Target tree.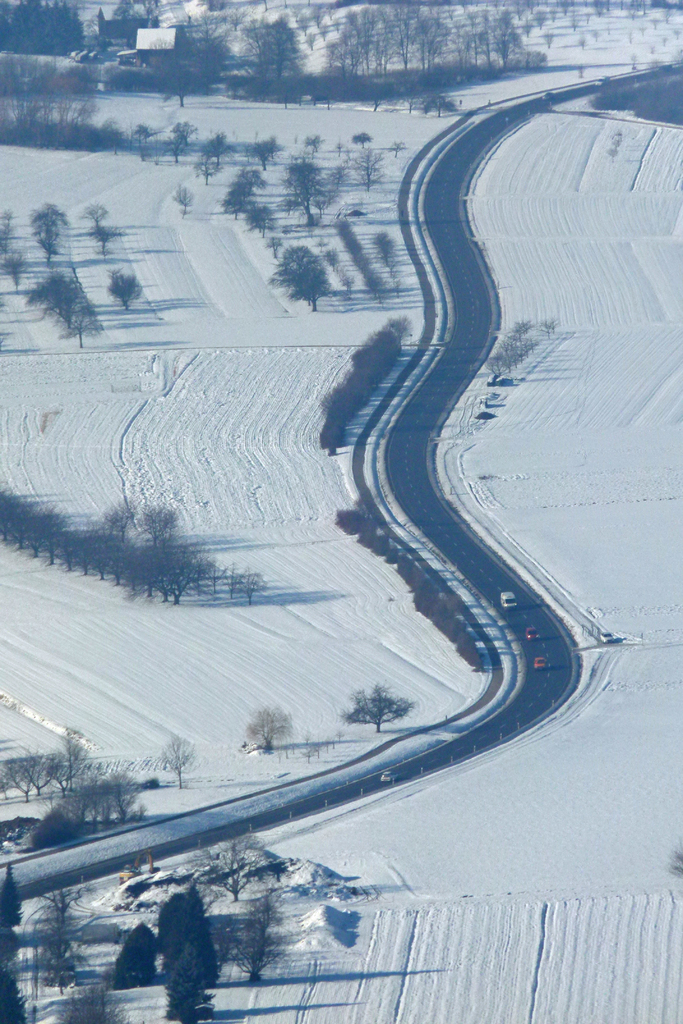
Target region: 218 161 262 239.
